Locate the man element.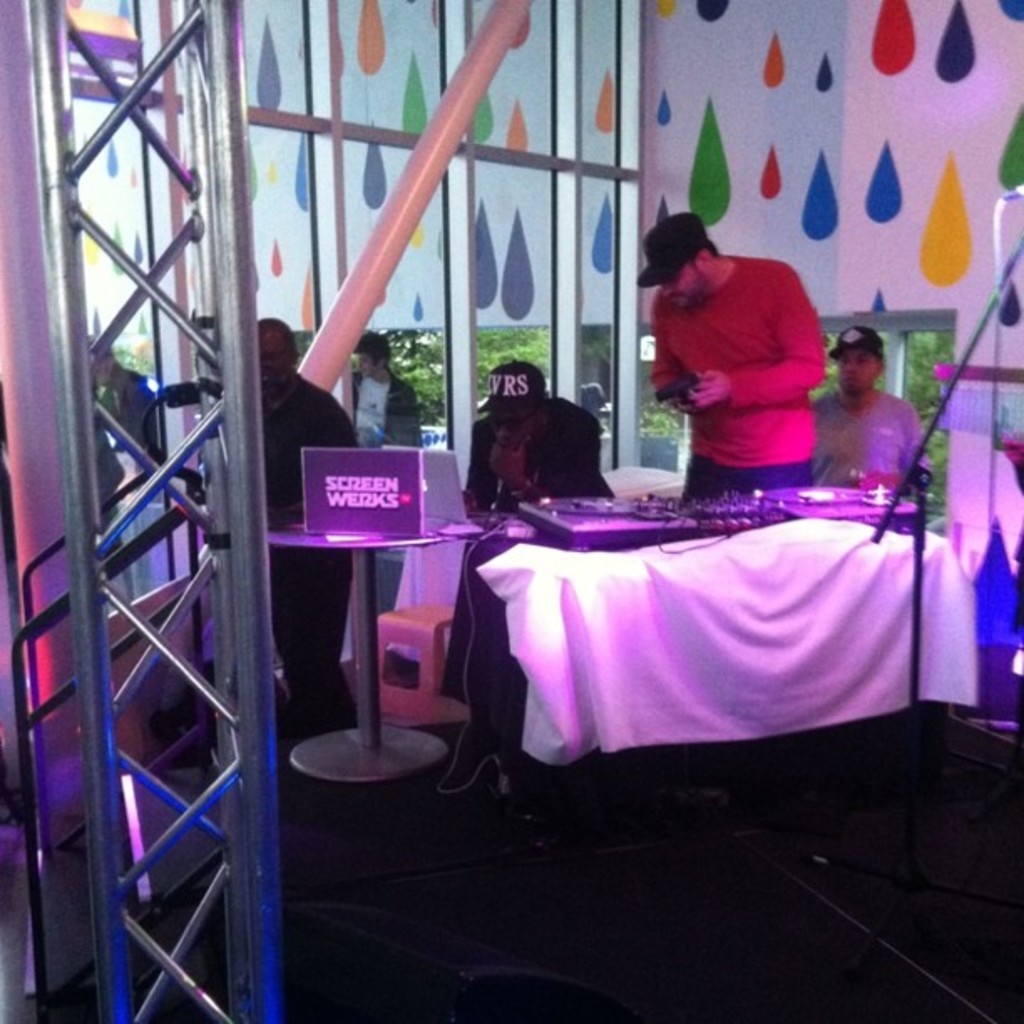
Element bbox: {"x1": 243, "y1": 308, "x2": 376, "y2": 748}.
